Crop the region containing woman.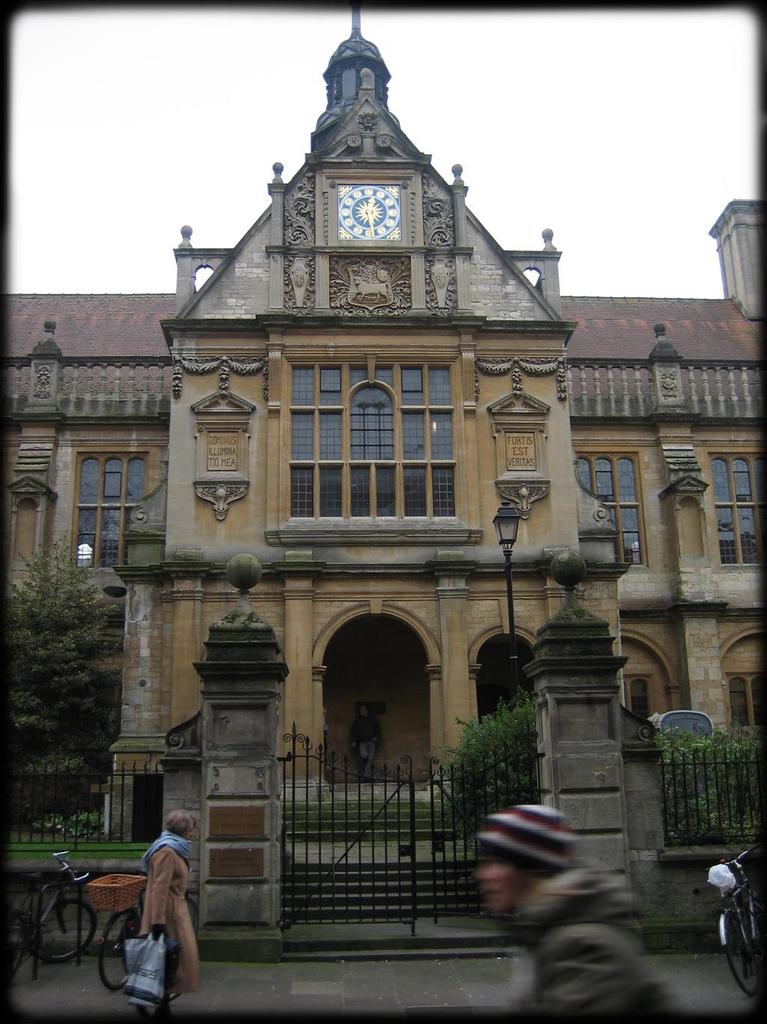
Crop region: x1=138, y1=818, x2=205, y2=1013.
